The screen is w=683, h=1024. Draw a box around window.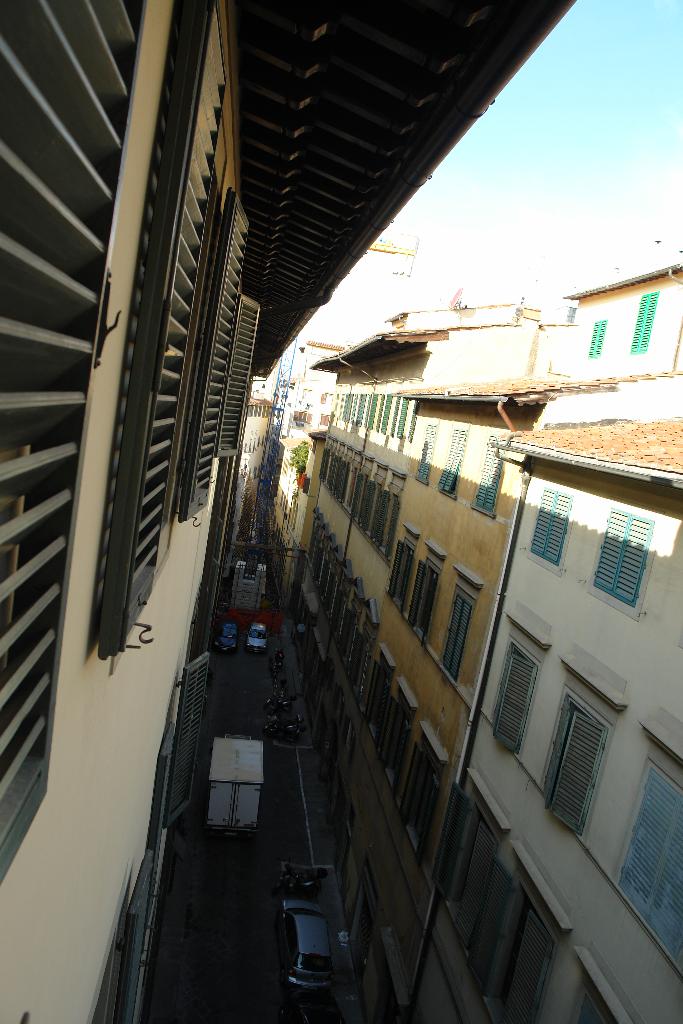
bbox=[580, 312, 614, 365].
